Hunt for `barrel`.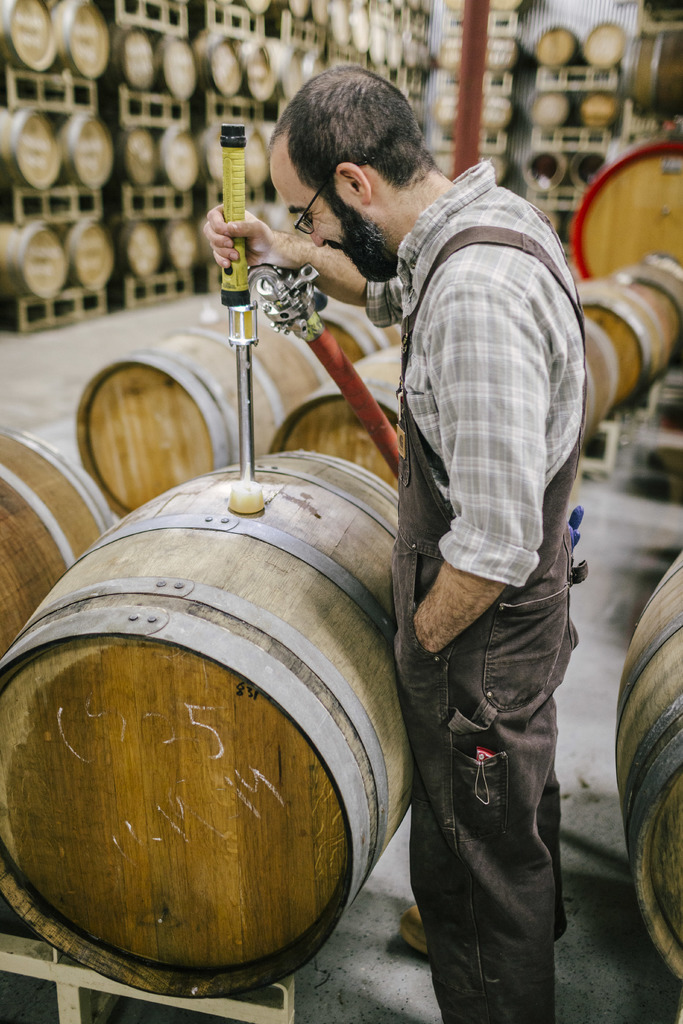
Hunted down at rect(571, 316, 621, 449).
